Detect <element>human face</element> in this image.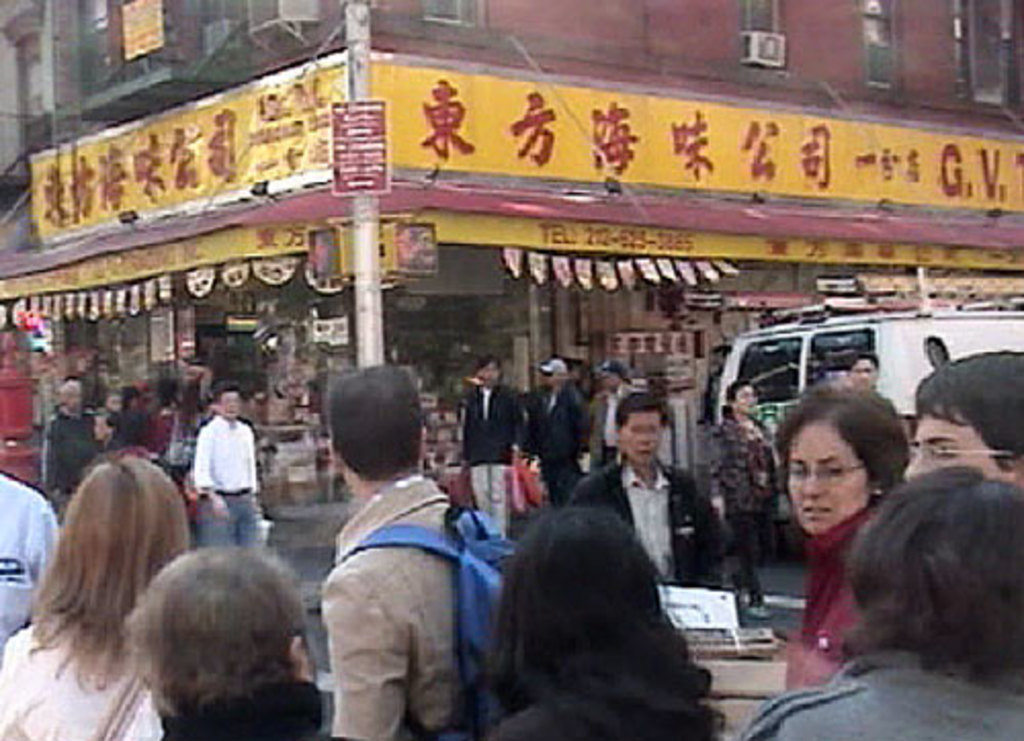
Detection: pyautogui.locateOnScreen(784, 422, 877, 530).
